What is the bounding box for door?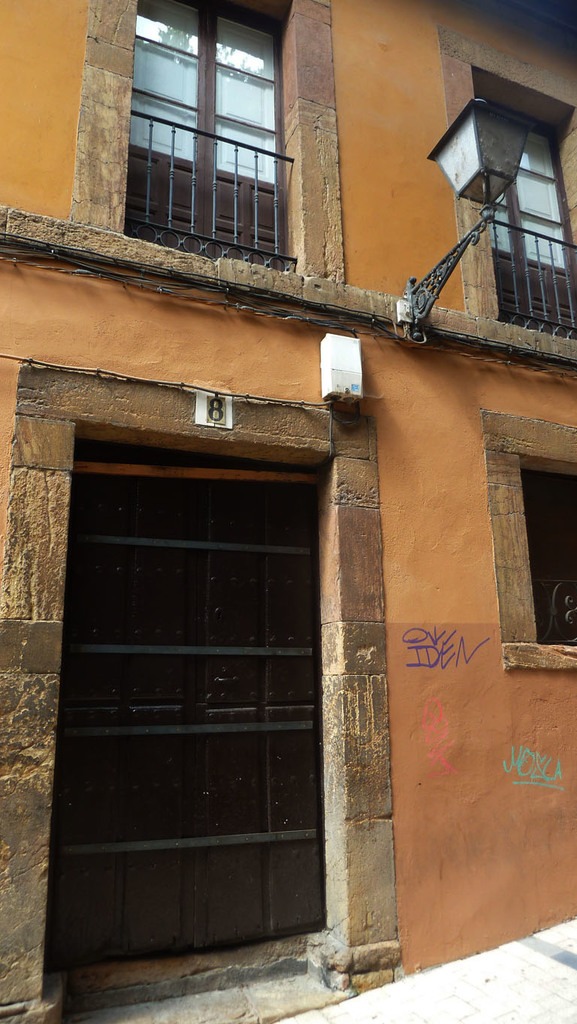
box(29, 398, 347, 959).
